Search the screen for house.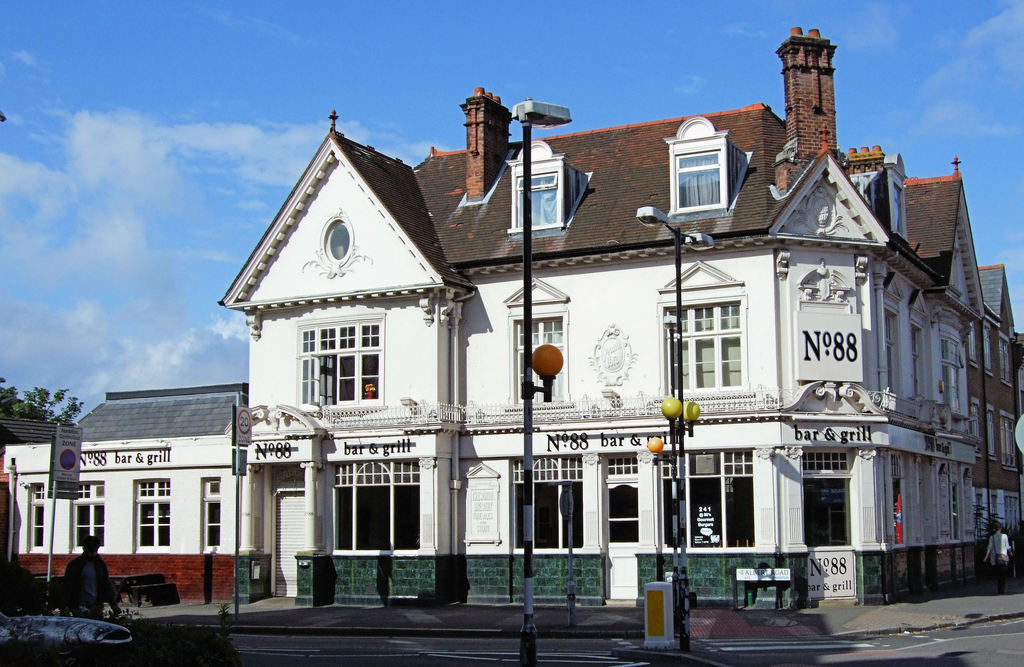
Found at locate(247, 125, 466, 613).
